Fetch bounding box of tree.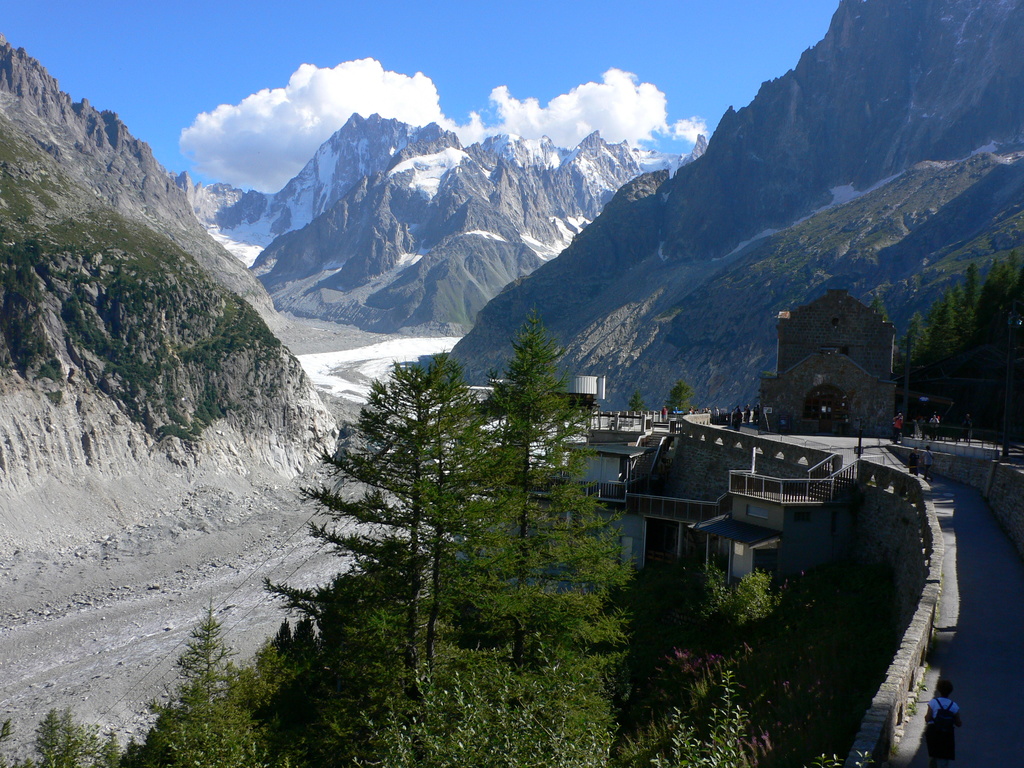
Bbox: (902,314,928,363).
